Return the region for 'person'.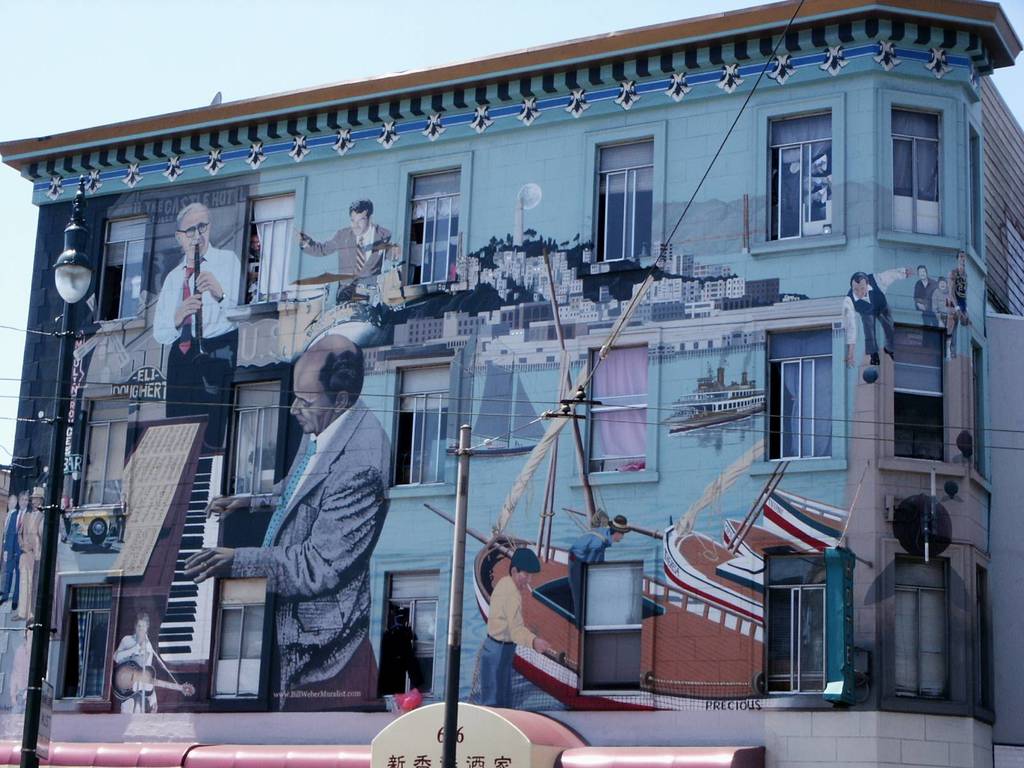
x1=12, y1=617, x2=34, y2=707.
